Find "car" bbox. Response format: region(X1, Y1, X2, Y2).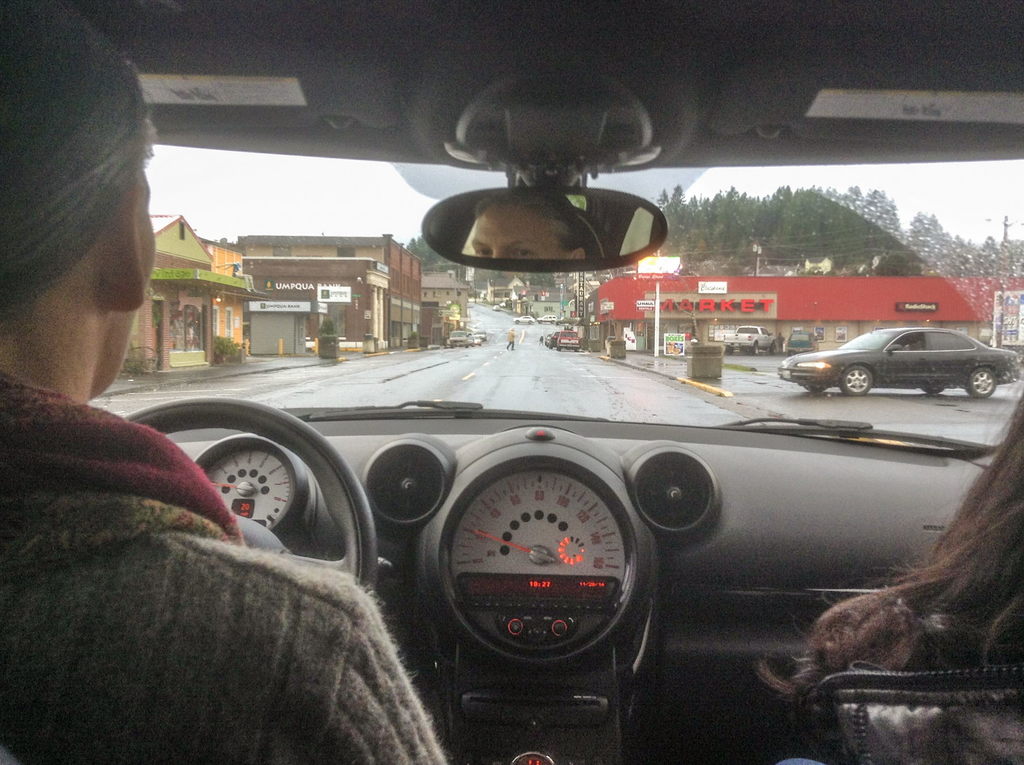
region(449, 328, 466, 350).
